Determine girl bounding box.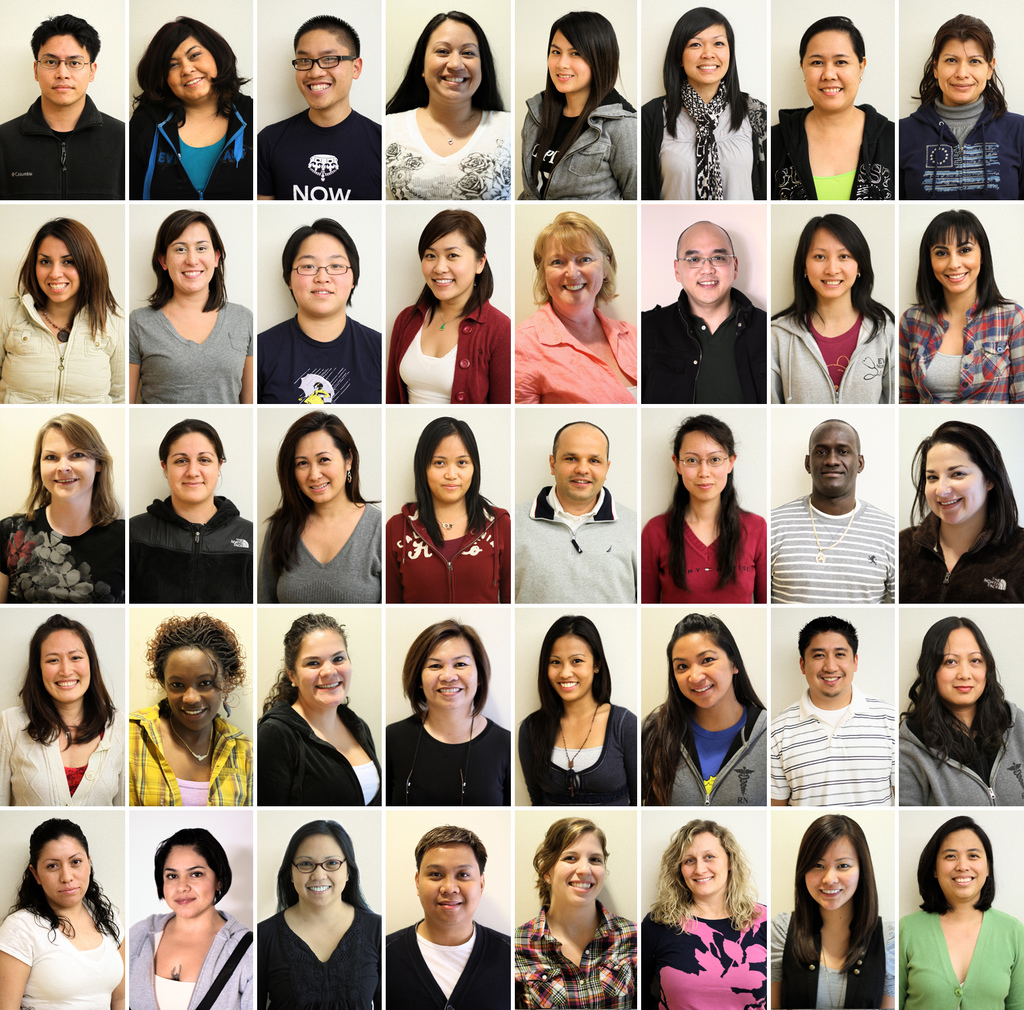
Determined: crop(128, 828, 261, 1009).
